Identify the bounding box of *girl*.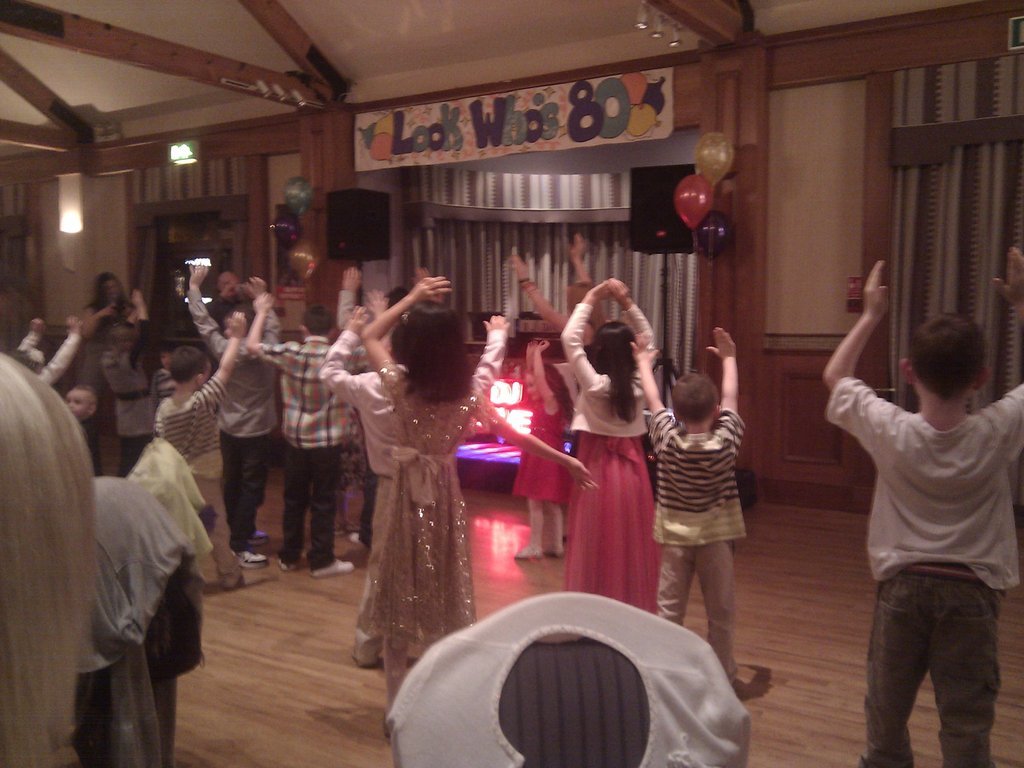
Rect(514, 331, 581, 559).
